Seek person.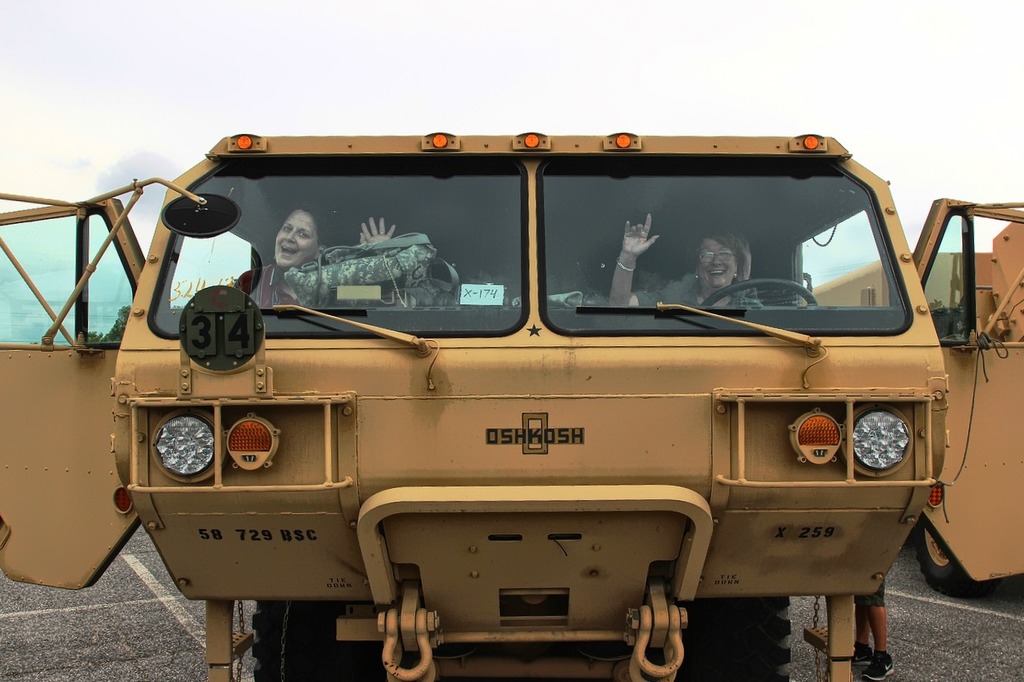
pyautogui.locateOnScreen(606, 205, 755, 307).
